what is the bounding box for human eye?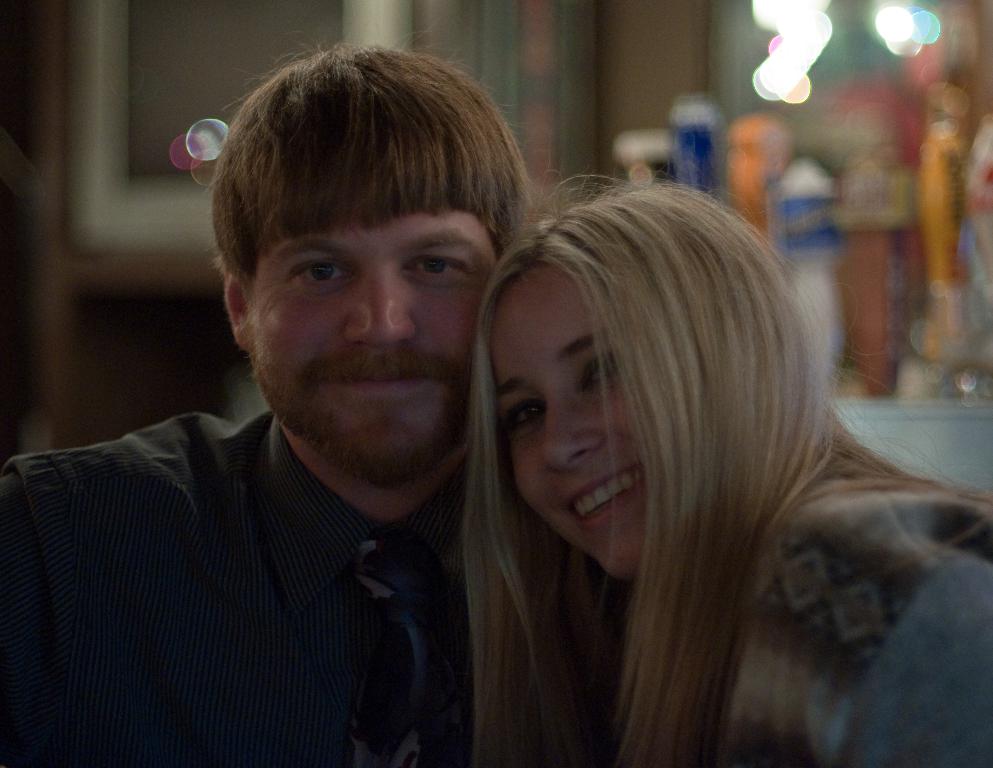
(578,352,631,395).
